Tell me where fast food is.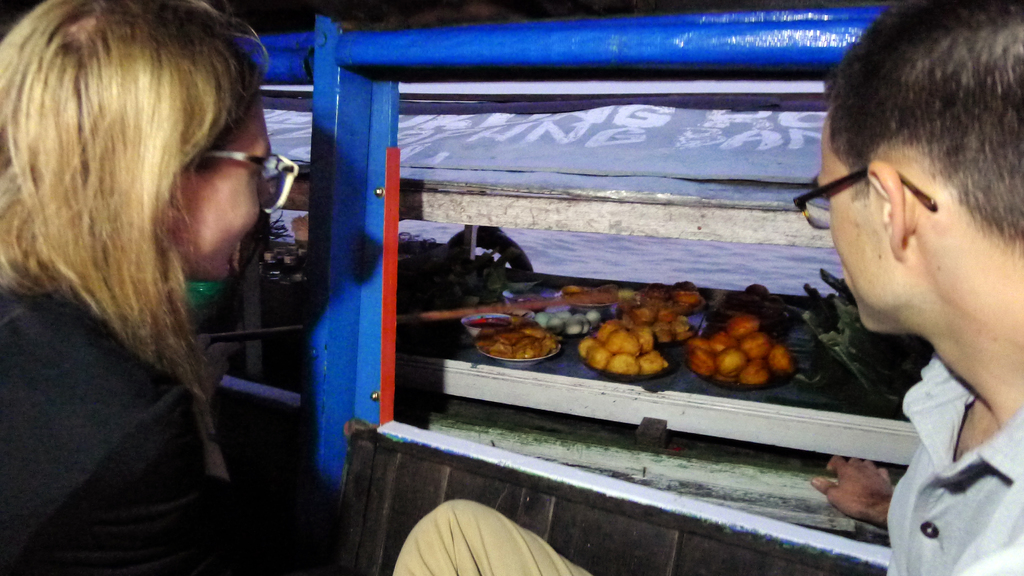
fast food is at Rect(594, 324, 641, 358).
